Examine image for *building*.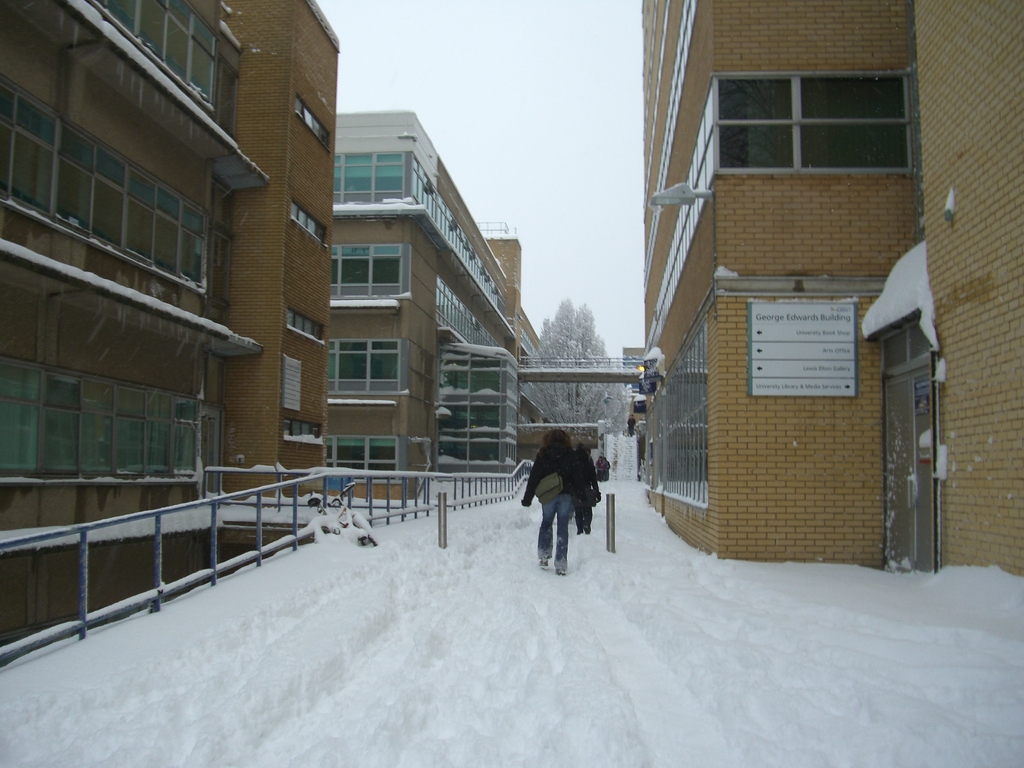
Examination result: bbox(326, 113, 551, 497).
